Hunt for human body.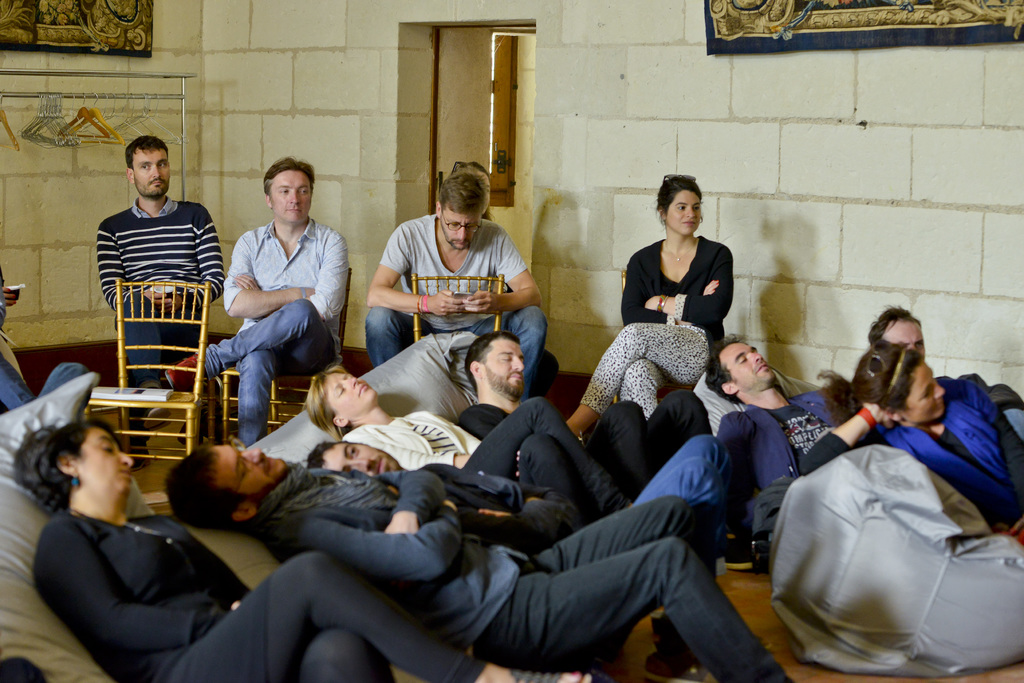
Hunted down at (left=165, top=157, right=354, bottom=447).
